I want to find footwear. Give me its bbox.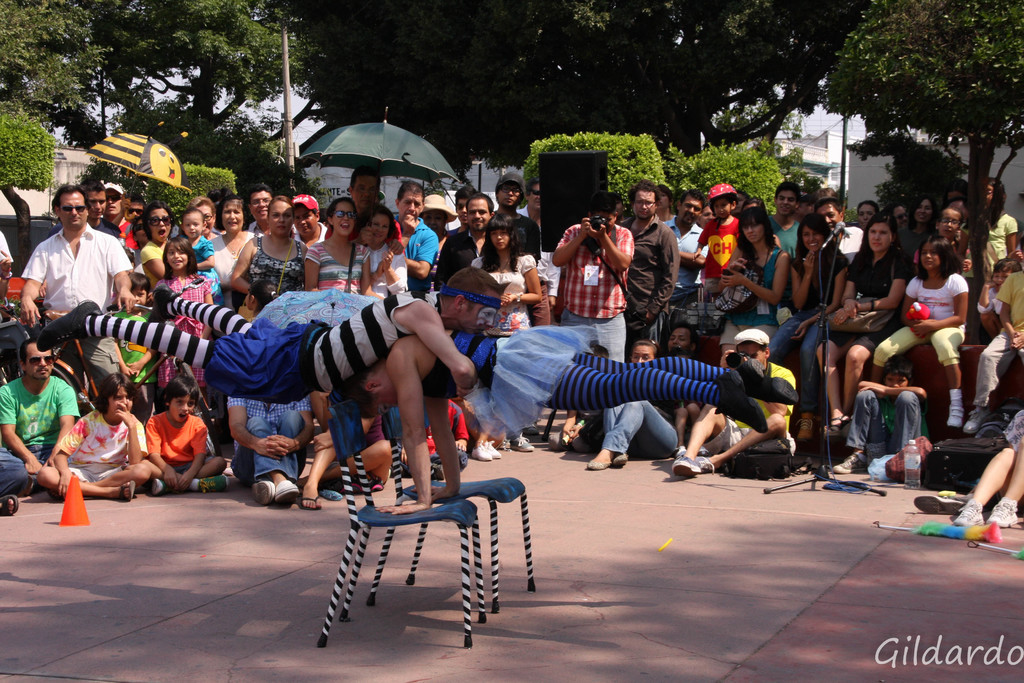
[x1=148, y1=477, x2=168, y2=498].
